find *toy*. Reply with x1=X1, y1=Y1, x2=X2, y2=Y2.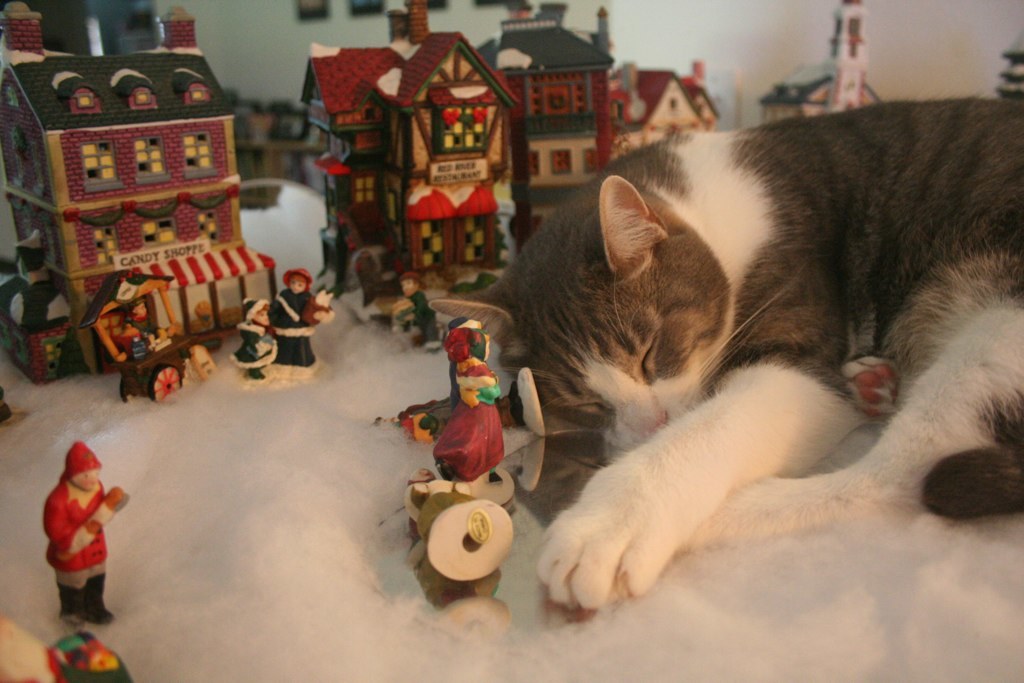
x1=400, y1=319, x2=537, y2=496.
